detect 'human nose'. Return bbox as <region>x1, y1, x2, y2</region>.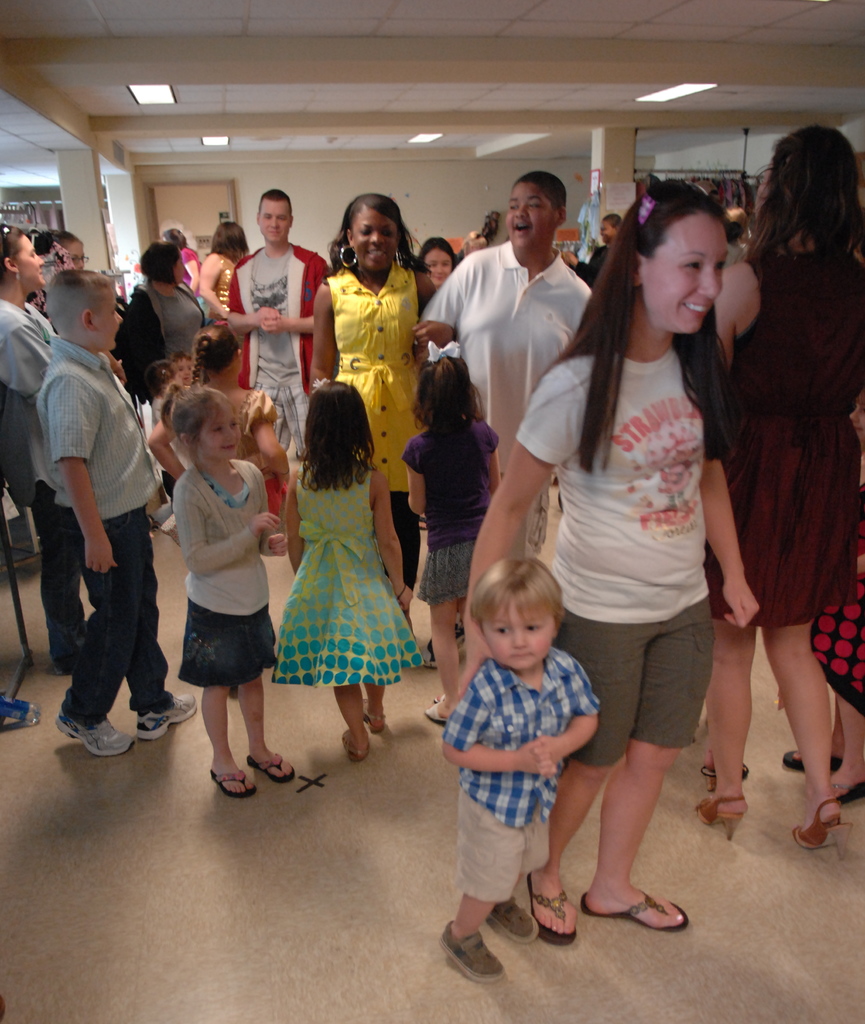
<region>222, 423, 241, 442</region>.
